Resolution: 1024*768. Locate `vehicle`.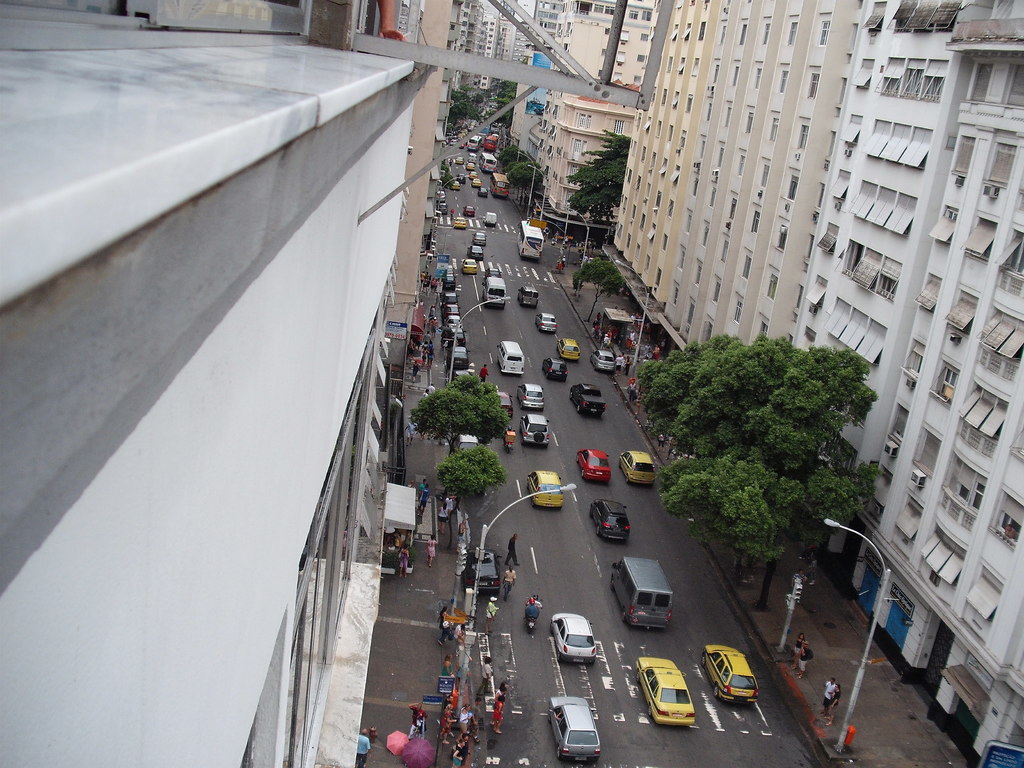
l=578, t=448, r=611, b=486.
